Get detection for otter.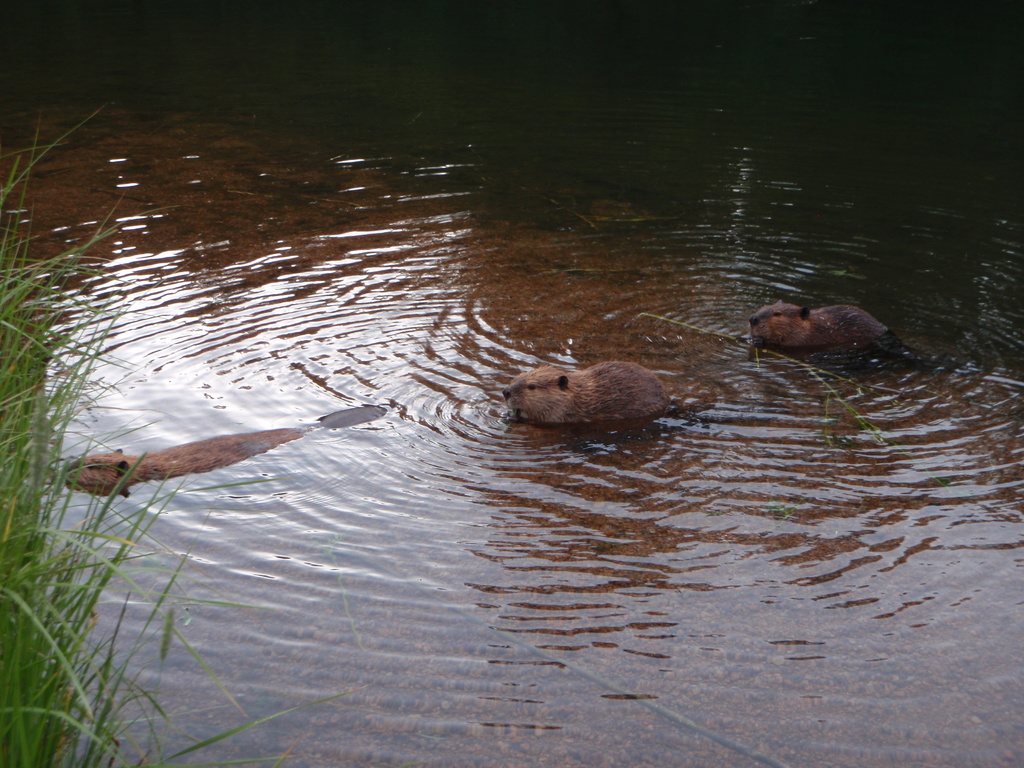
Detection: [x1=746, y1=291, x2=920, y2=364].
